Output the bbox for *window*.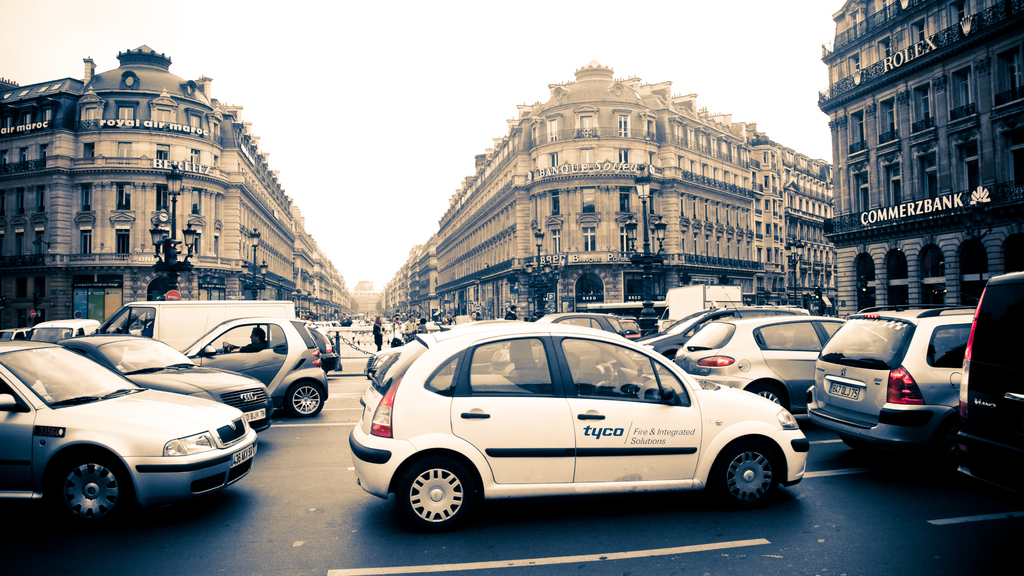
x1=556, y1=193, x2=563, y2=216.
